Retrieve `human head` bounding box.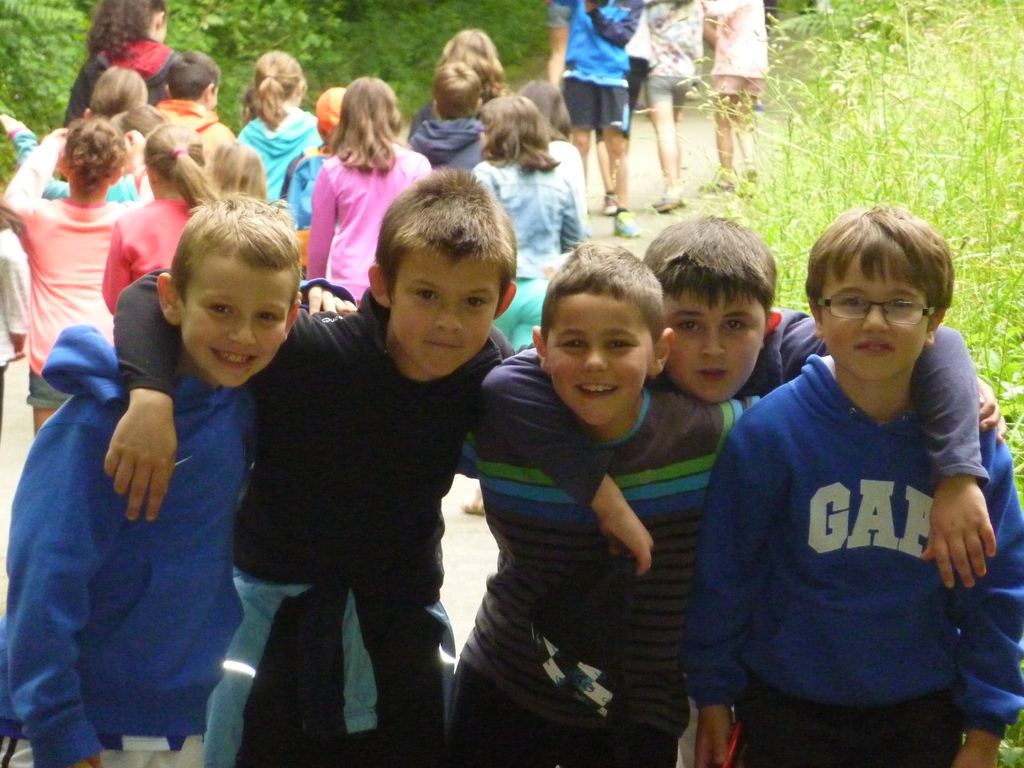
Bounding box: pyautogui.locateOnScreen(85, 64, 152, 120).
